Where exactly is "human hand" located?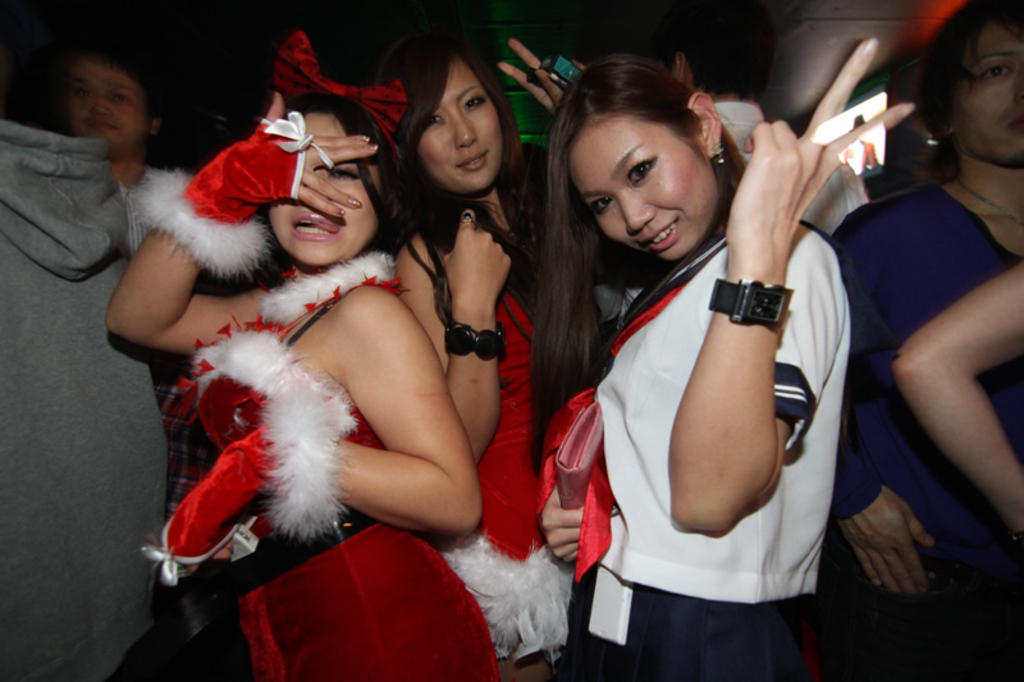
Its bounding box is (x1=737, y1=90, x2=869, y2=301).
